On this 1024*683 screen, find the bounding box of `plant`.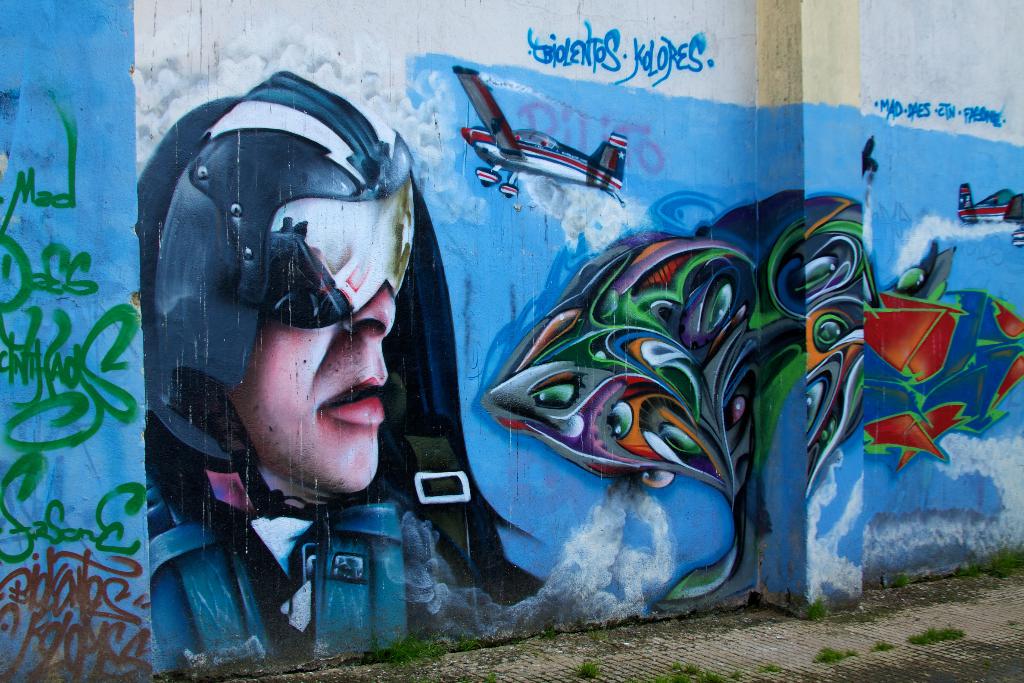
Bounding box: <box>804,593,825,624</box>.
